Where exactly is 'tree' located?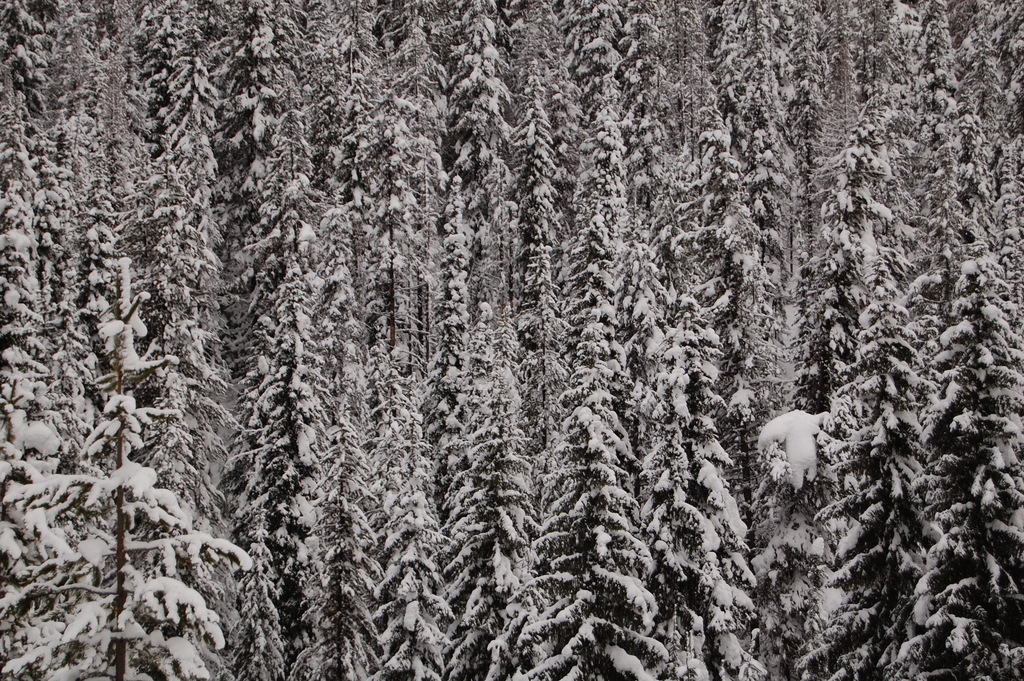
Its bounding box is 337/0/457/349.
